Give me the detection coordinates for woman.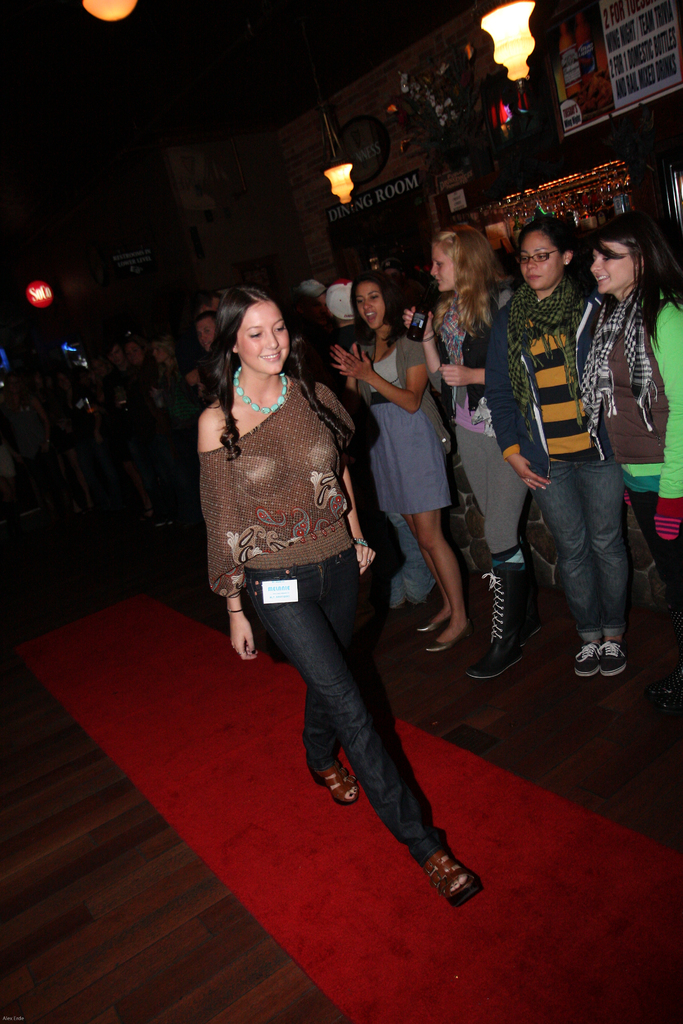
(490, 207, 631, 682).
